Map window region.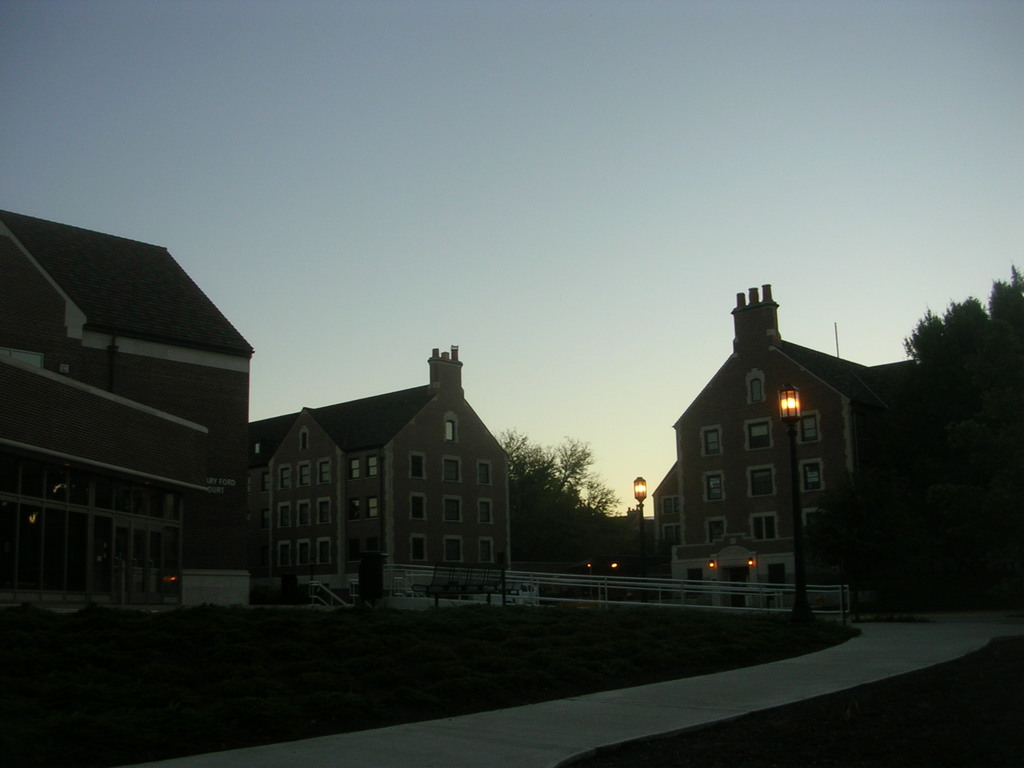
Mapped to {"x1": 277, "y1": 508, "x2": 292, "y2": 526}.
